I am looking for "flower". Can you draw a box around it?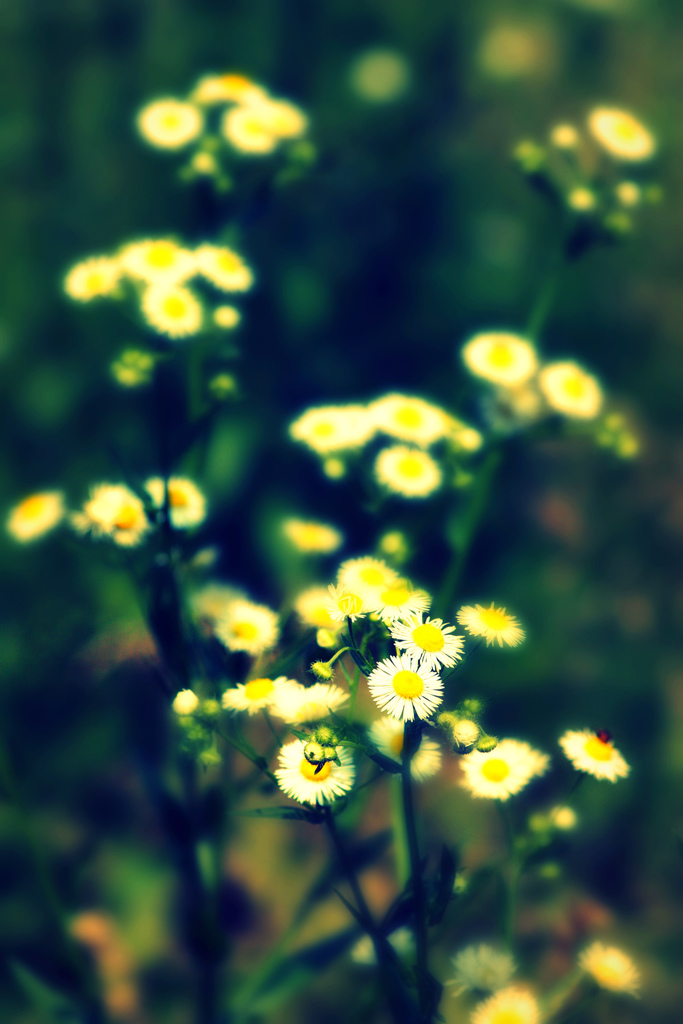
Sure, the bounding box is (69, 481, 146, 541).
